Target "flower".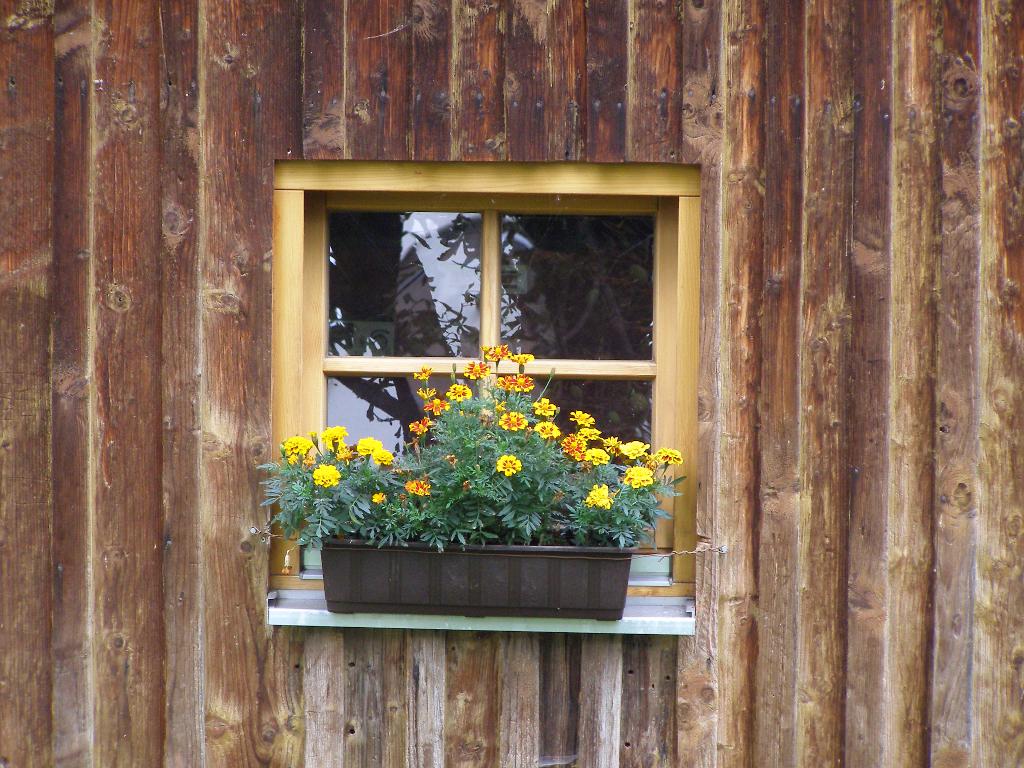
Target region: region(424, 398, 448, 415).
